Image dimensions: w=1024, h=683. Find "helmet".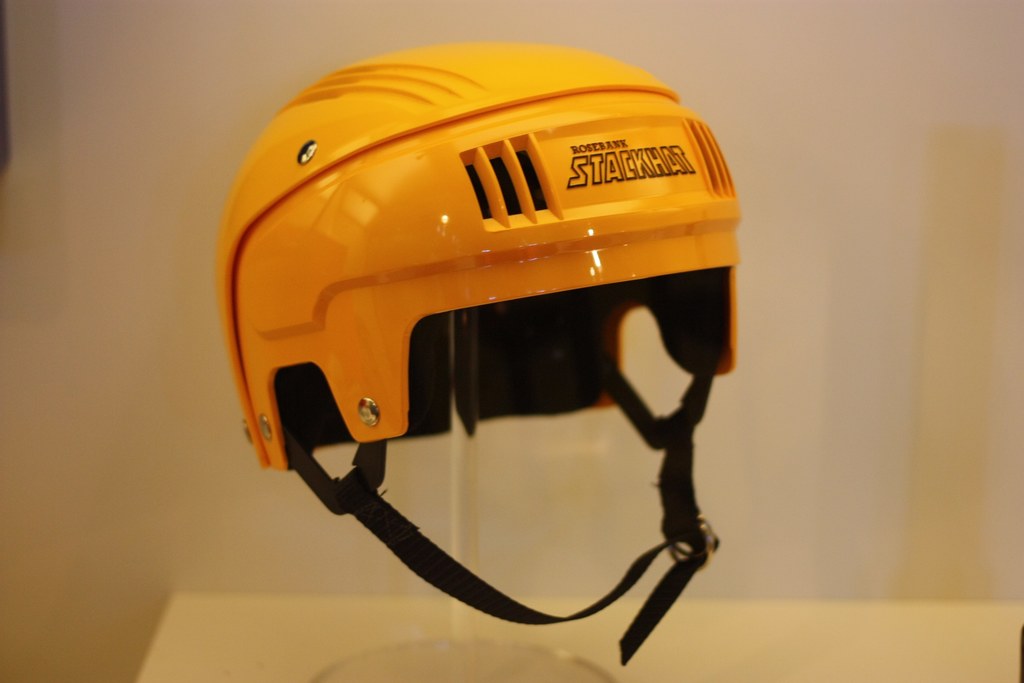
region(215, 32, 746, 595).
